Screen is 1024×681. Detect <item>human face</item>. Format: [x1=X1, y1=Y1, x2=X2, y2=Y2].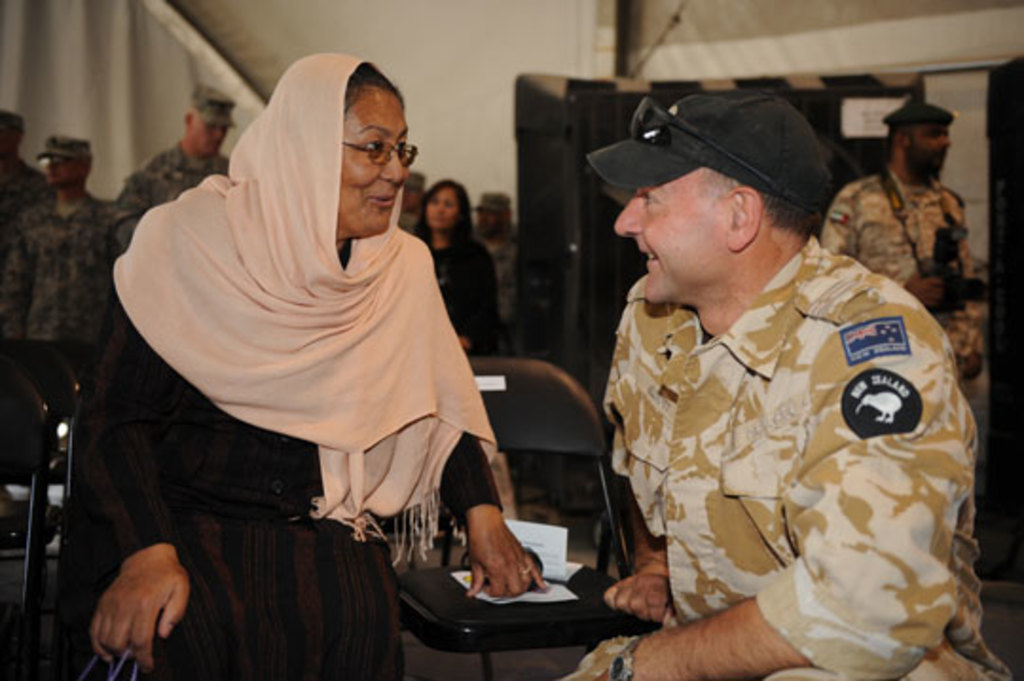
[x1=339, y1=87, x2=410, y2=237].
